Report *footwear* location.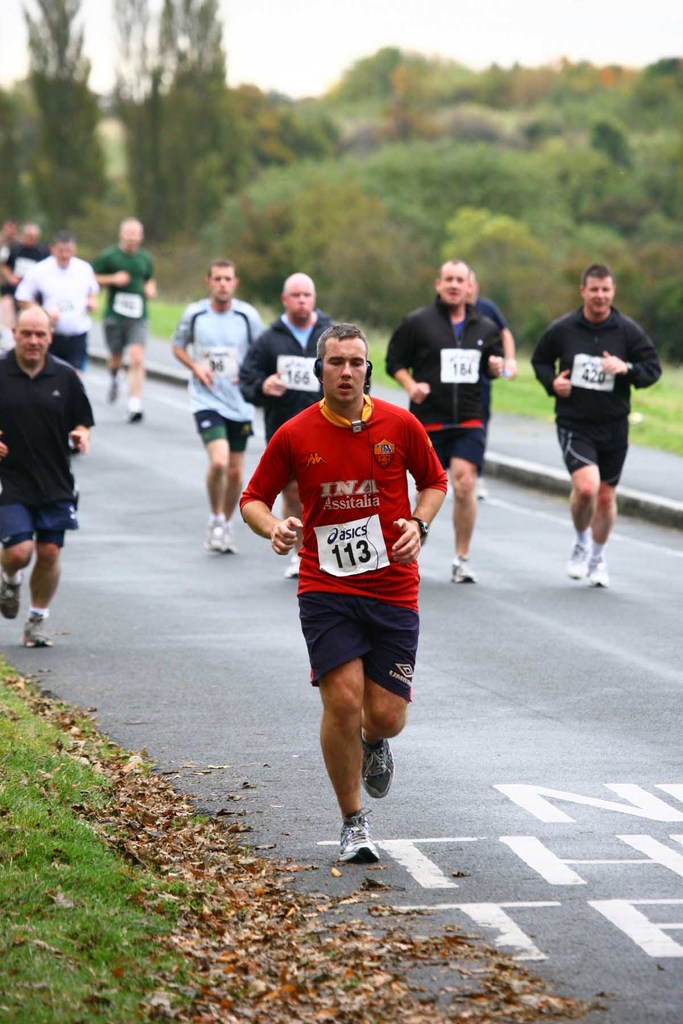
Report: pyautogui.locateOnScreen(569, 543, 588, 579).
